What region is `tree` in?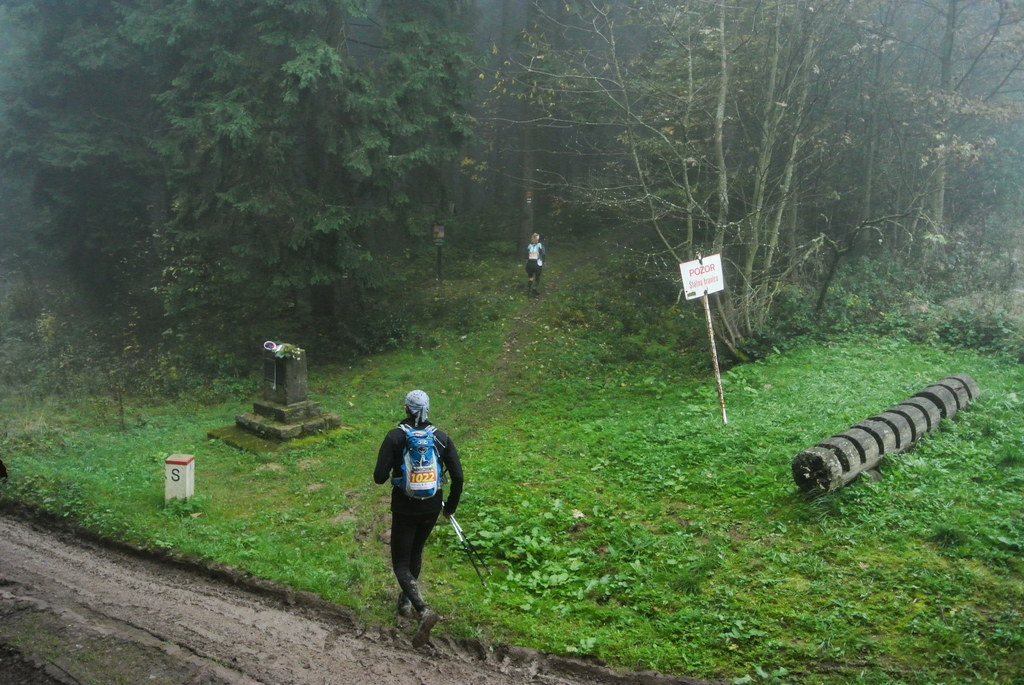
crop(2, 0, 484, 350).
